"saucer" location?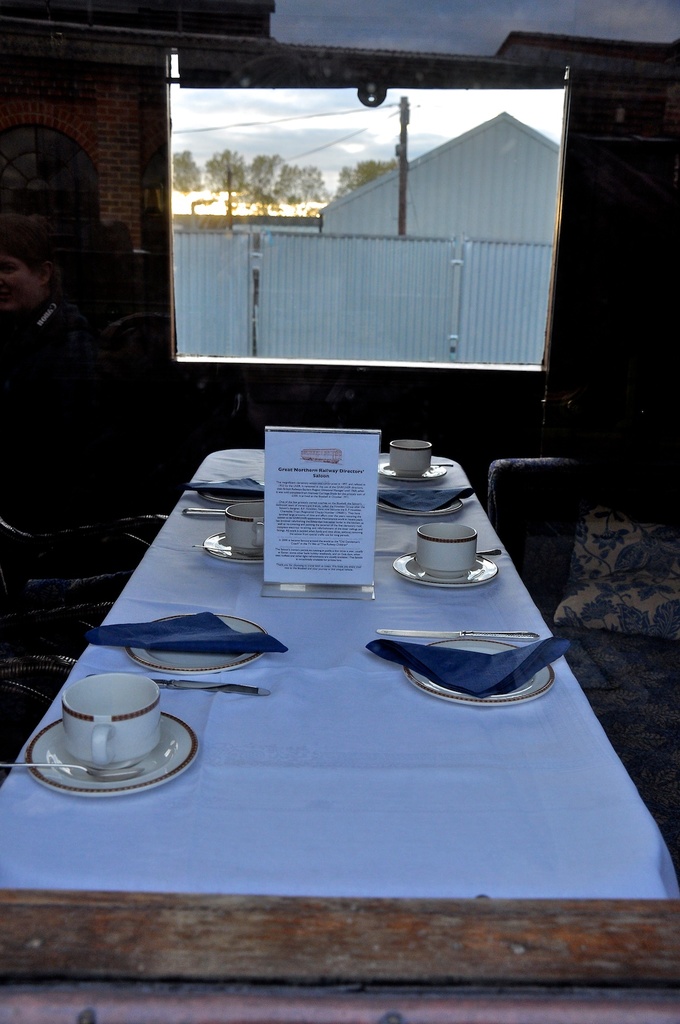
(208, 529, 264, 568)
